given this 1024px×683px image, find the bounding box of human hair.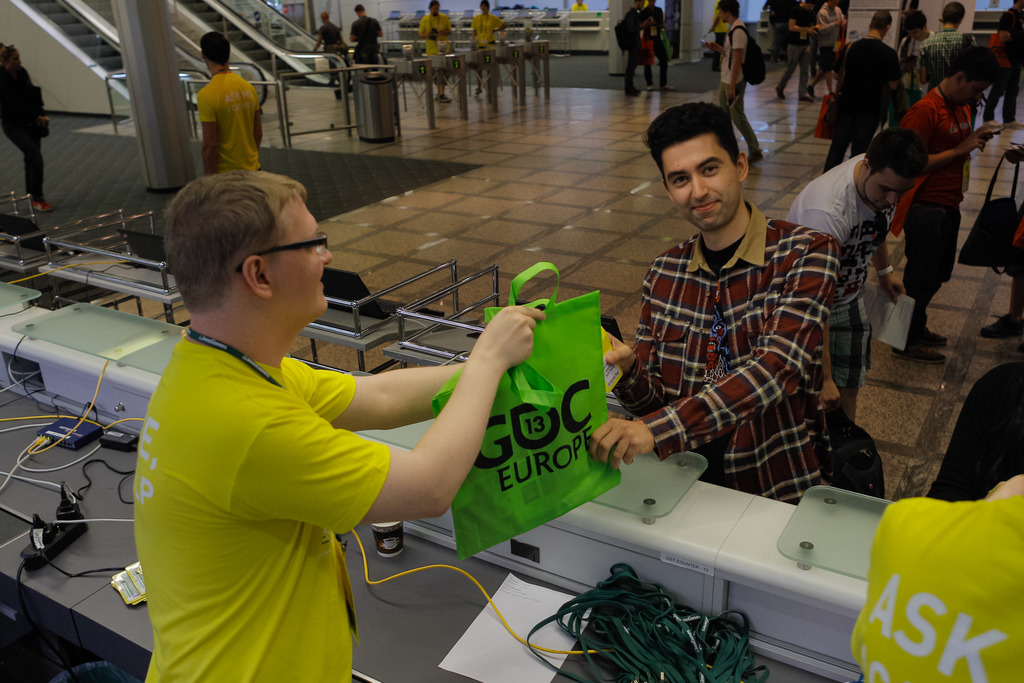
bbox(204, 29, 231, 65).
